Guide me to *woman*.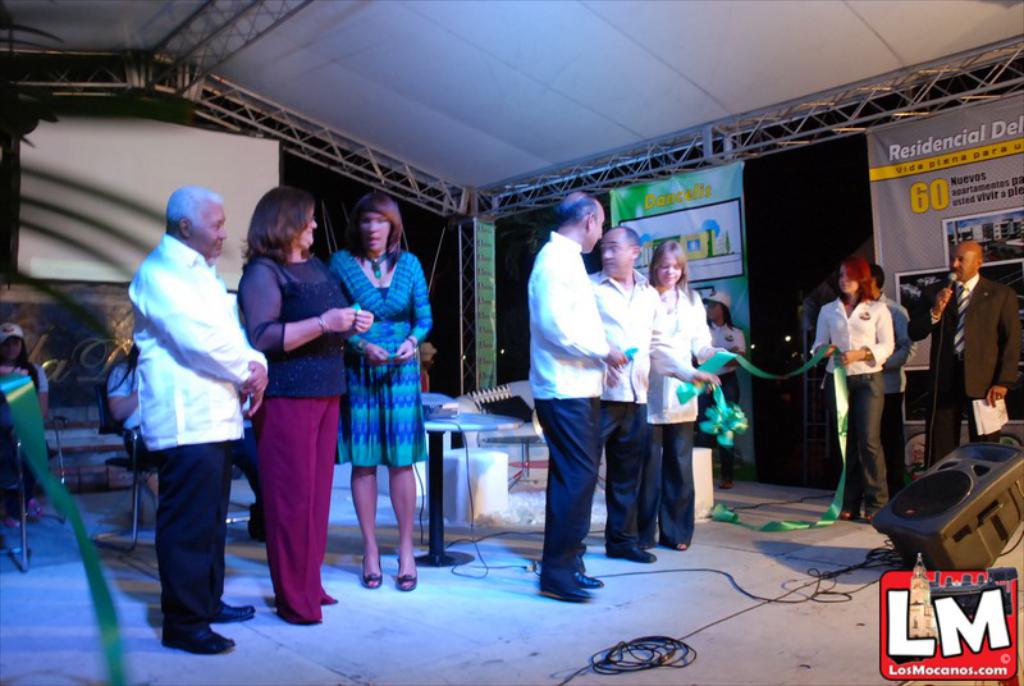
Guidance: box(326, 200, 422, 582).
